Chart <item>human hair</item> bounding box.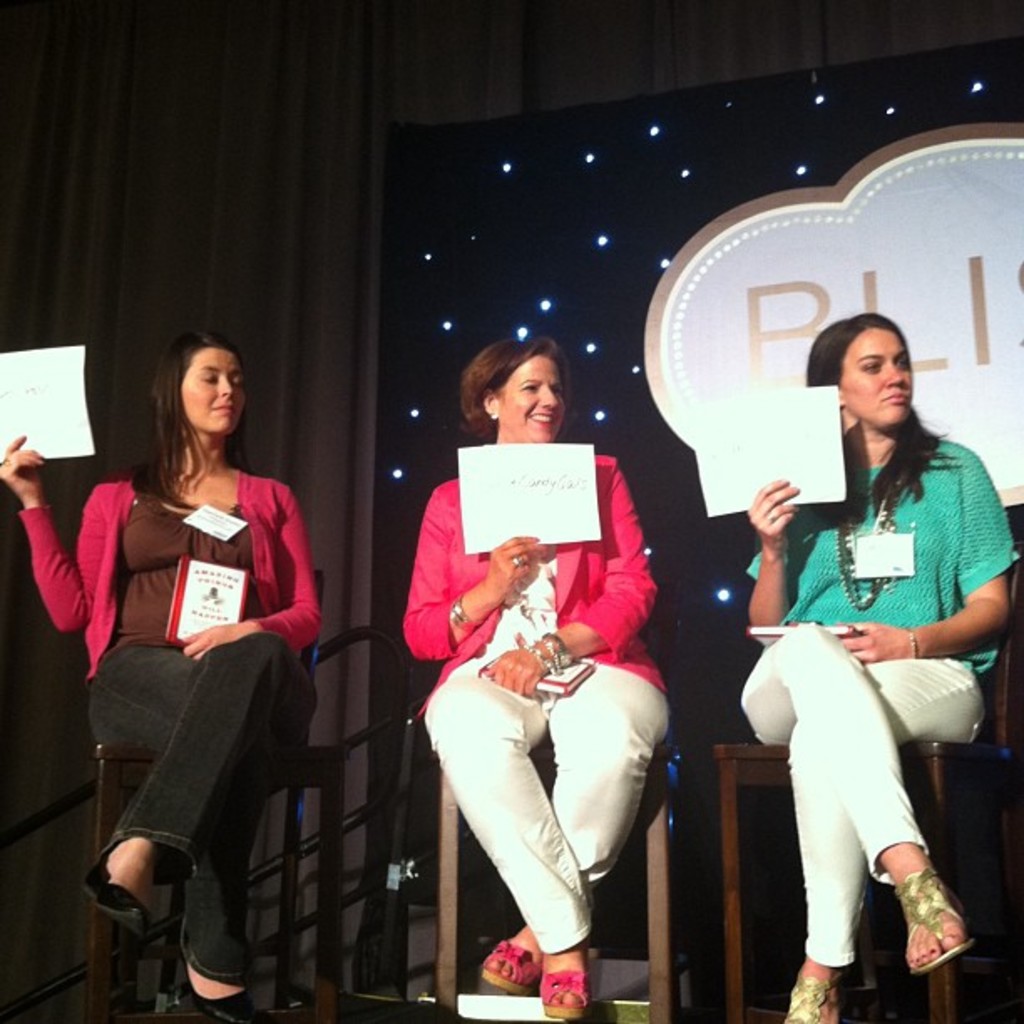
Charted: (x1=801, y1=263, x2=955, y2=534).
